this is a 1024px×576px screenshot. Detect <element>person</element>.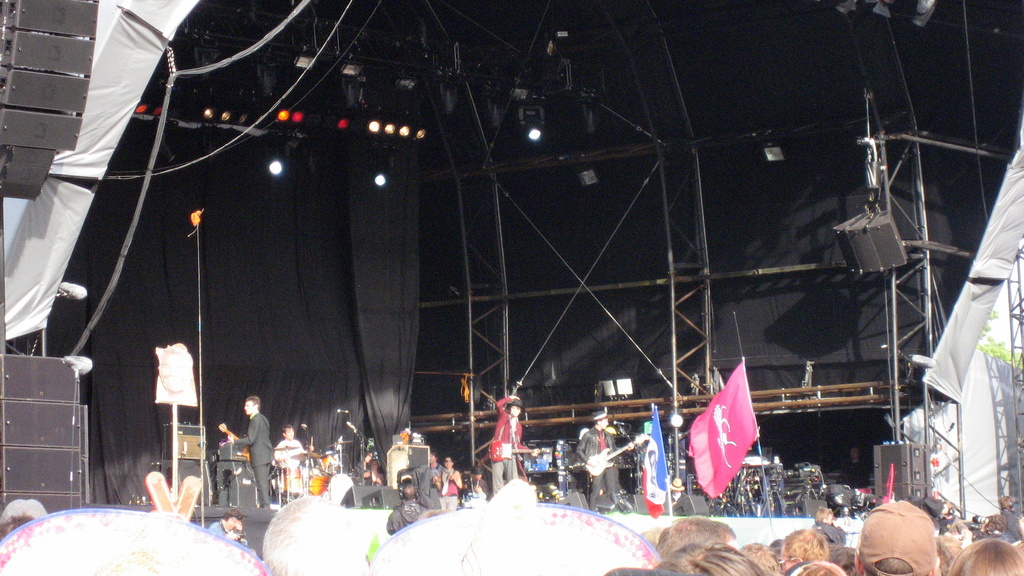
{"left": 667, "top": 477, "right": 685, "bottom": 513}.
